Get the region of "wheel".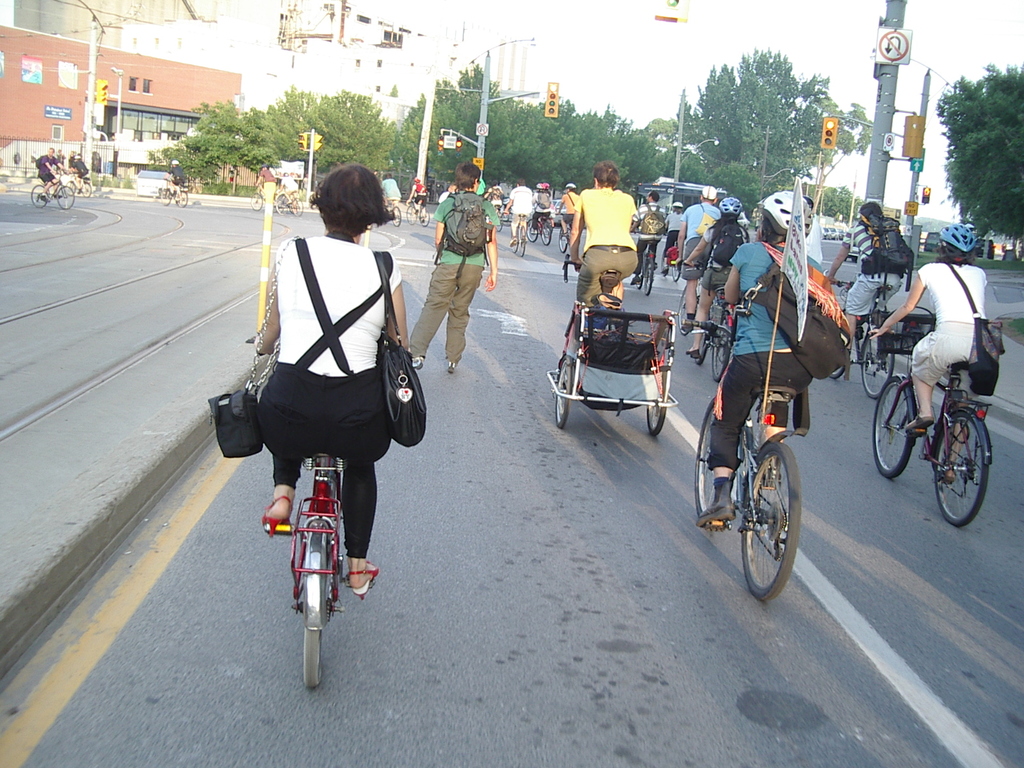
box(391, 207, 399, 226).
